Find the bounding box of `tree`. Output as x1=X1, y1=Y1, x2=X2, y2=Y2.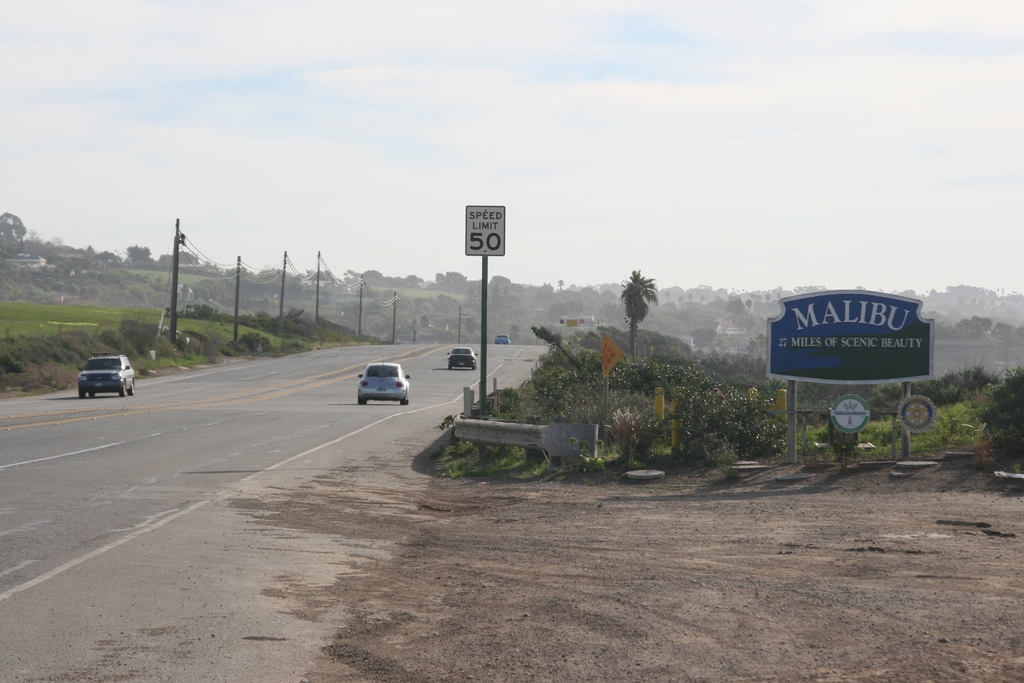
x1=353, y1=262, x2=394, y2=287.
